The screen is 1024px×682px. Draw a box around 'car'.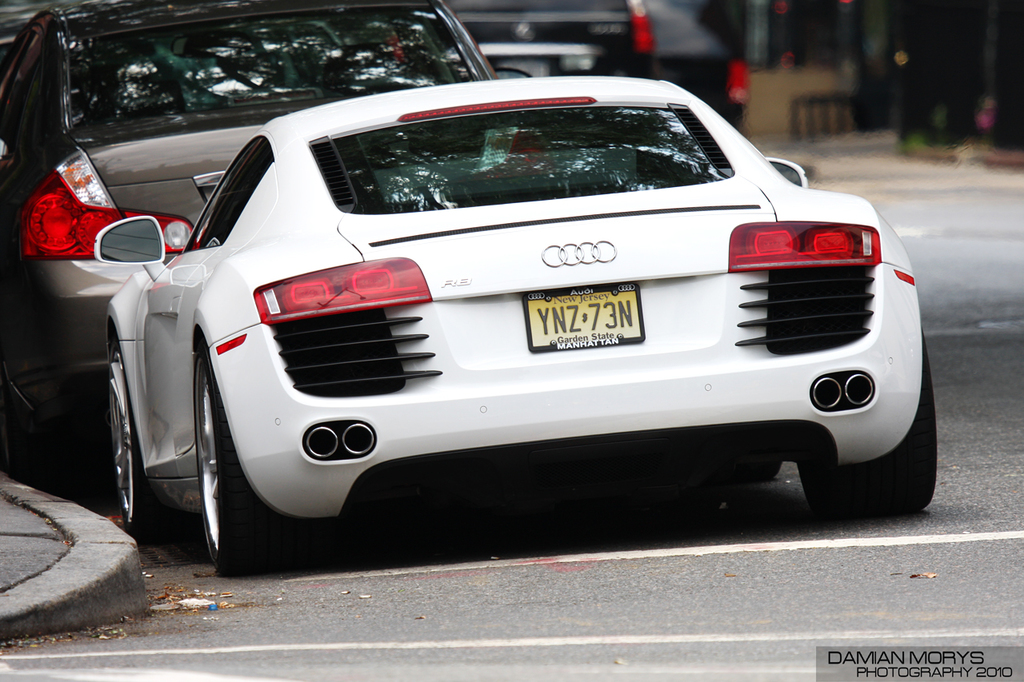
(left=451, top=0, right=658, bottom=79).
